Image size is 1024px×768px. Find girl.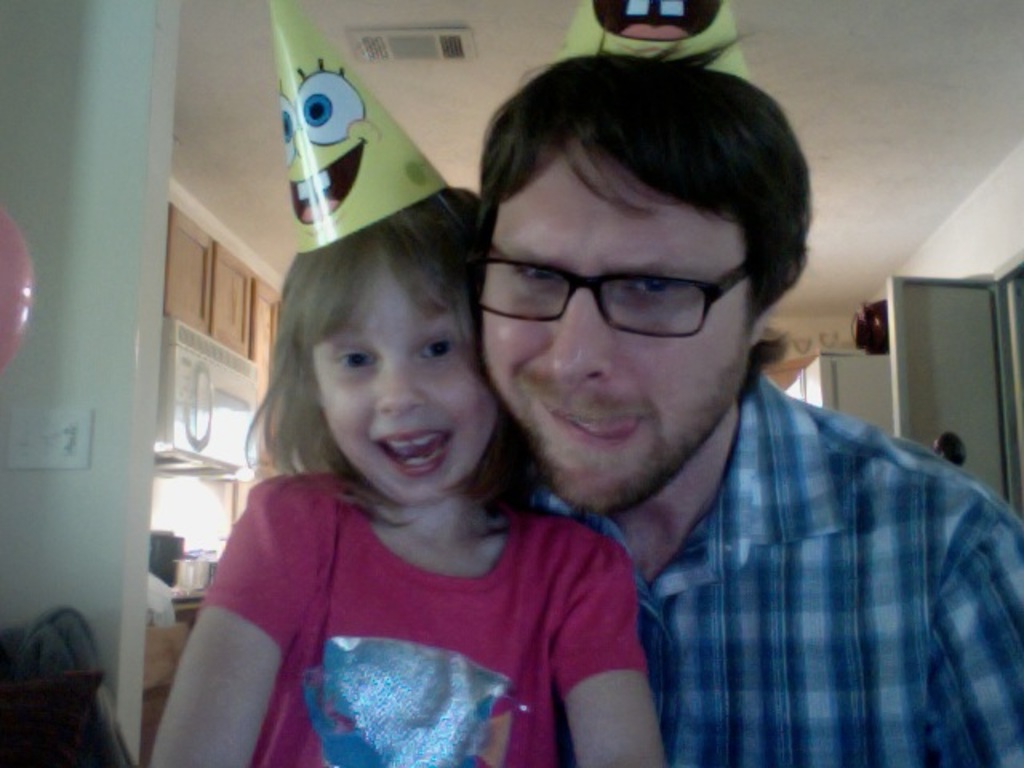
x1=150, y1=190, x2=658, y2=766.
